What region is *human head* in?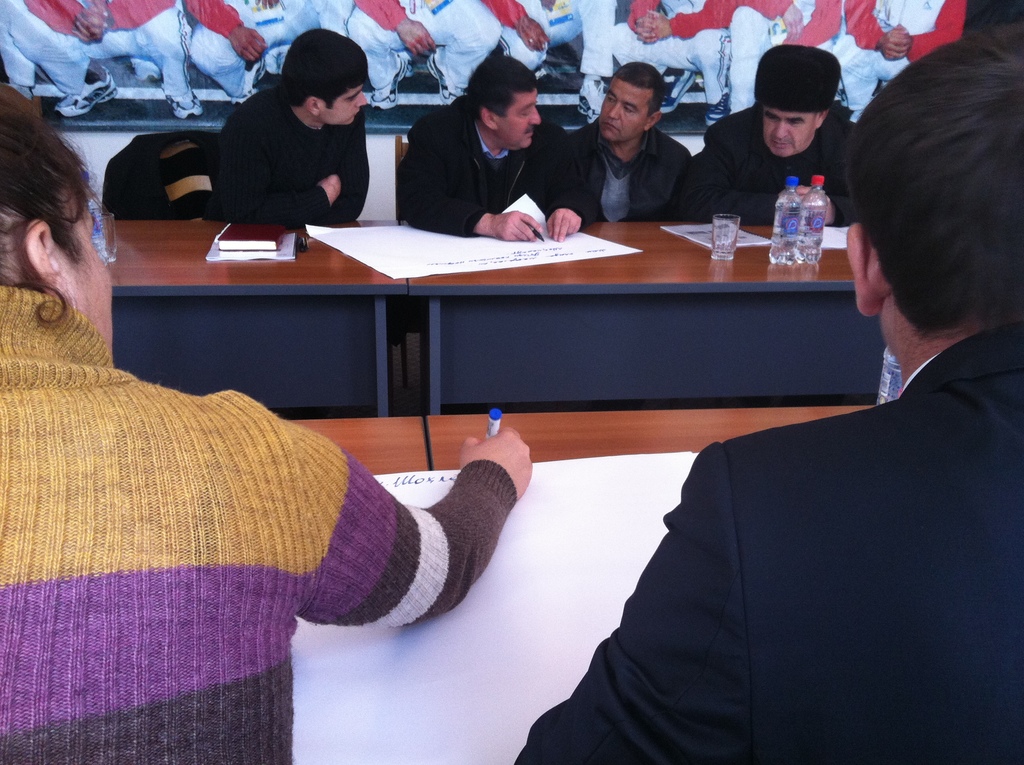
0,108,118,362.
